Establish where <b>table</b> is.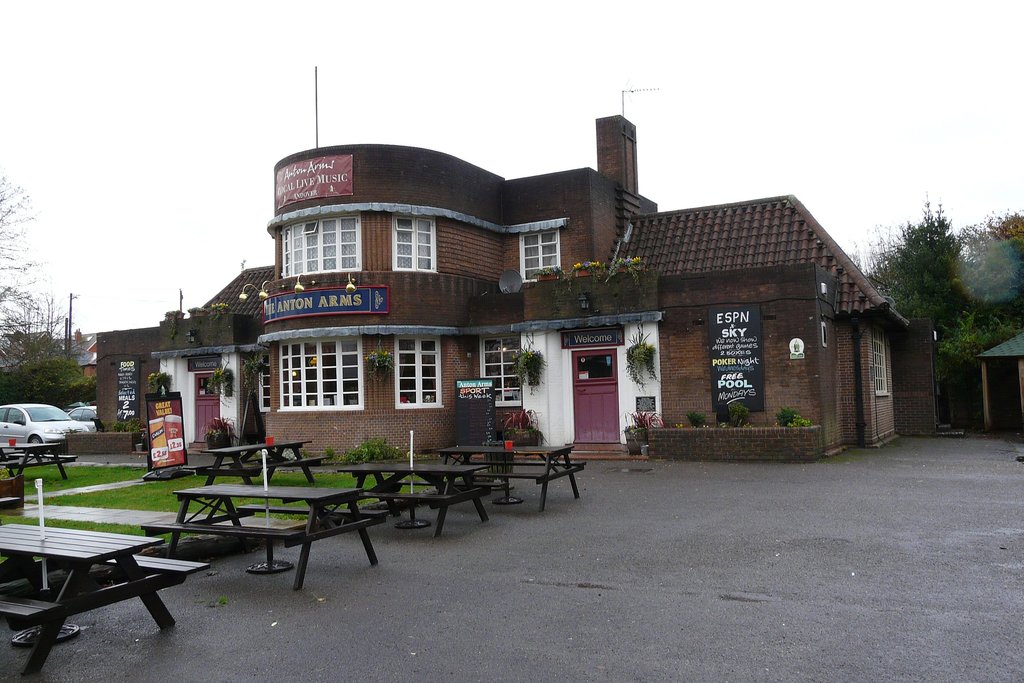
Established at 156,463,391,581.
